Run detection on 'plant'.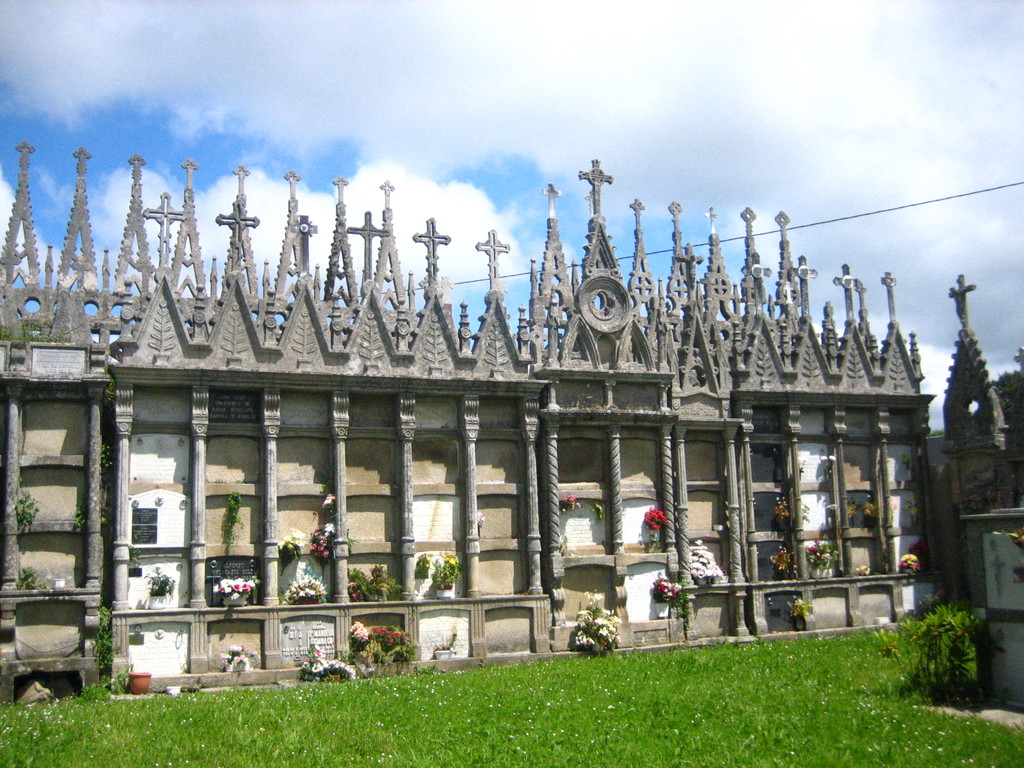
Result: x1=415 y1=546 x2=454 y2=584.
